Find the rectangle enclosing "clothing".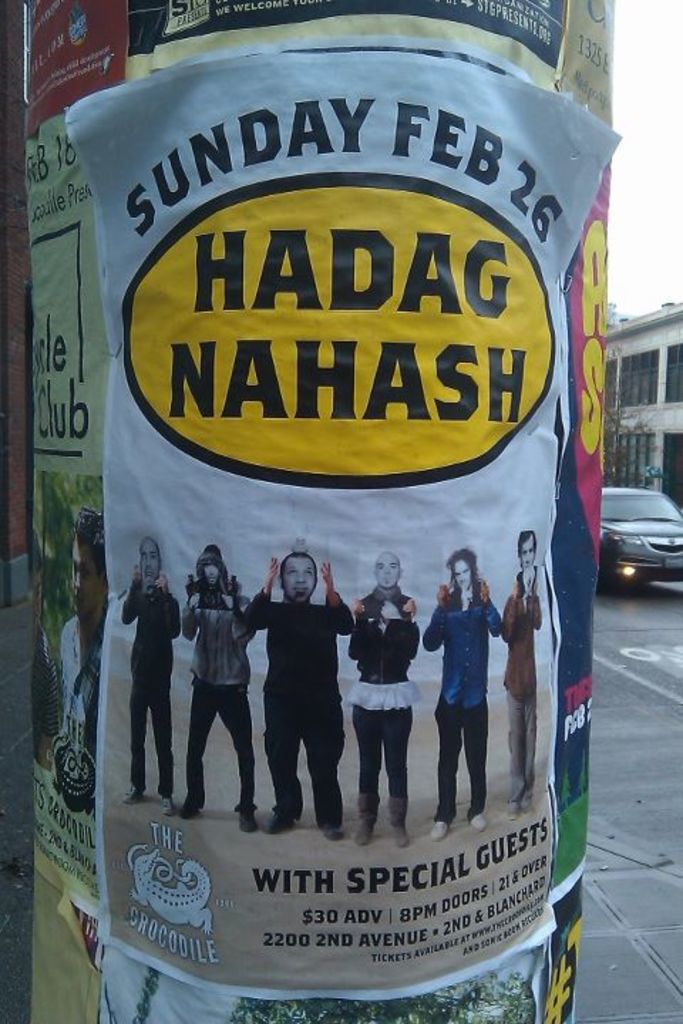
box=[181, 590, 275, 815].
